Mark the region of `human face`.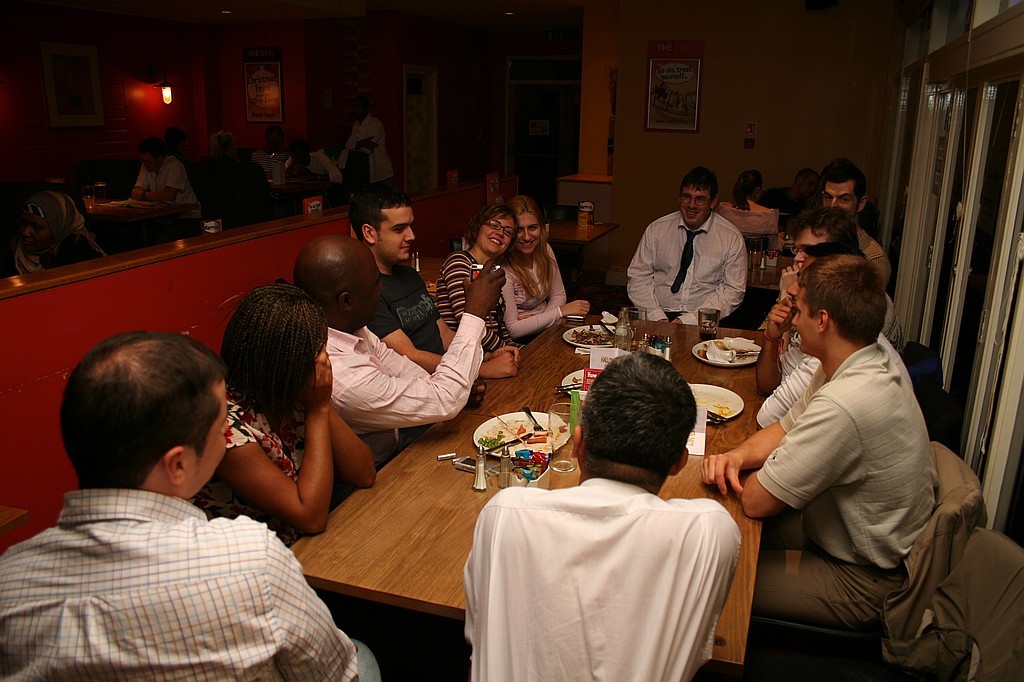
Region: rect(680, 187, 711, 226).
